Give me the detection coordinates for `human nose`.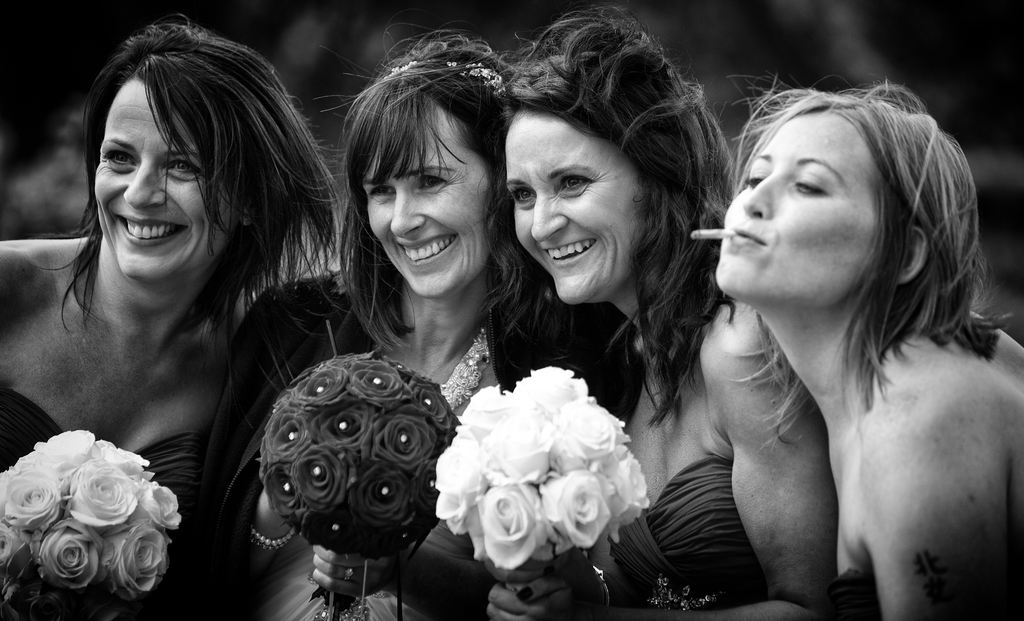
box=[124, 158, 168, 208].
